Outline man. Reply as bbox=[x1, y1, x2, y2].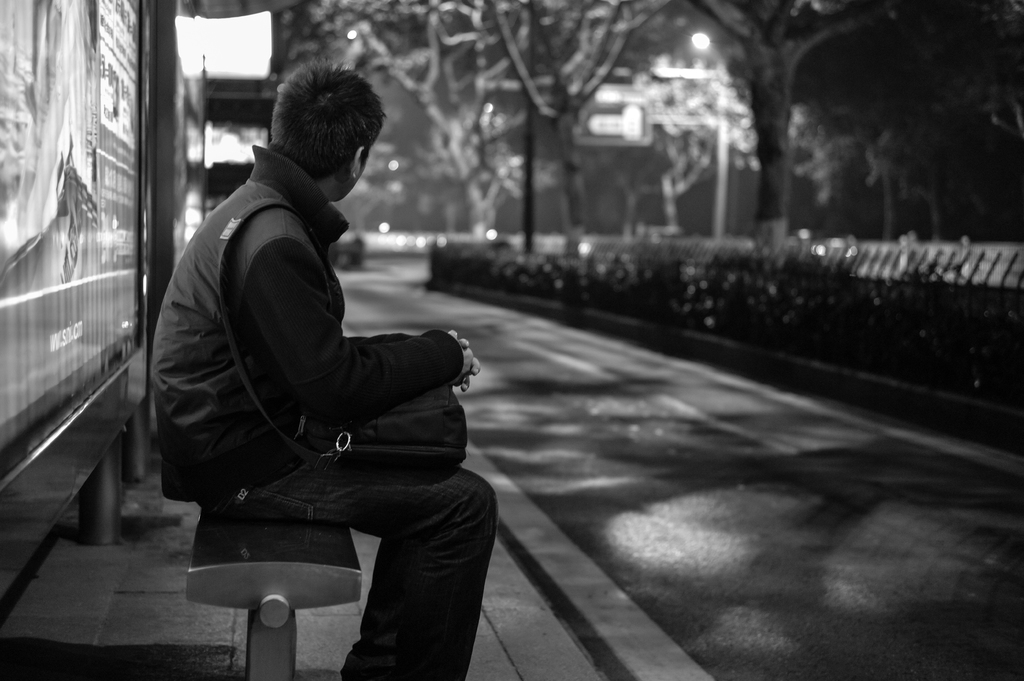
bbox=[147, 52, 504, 680].
